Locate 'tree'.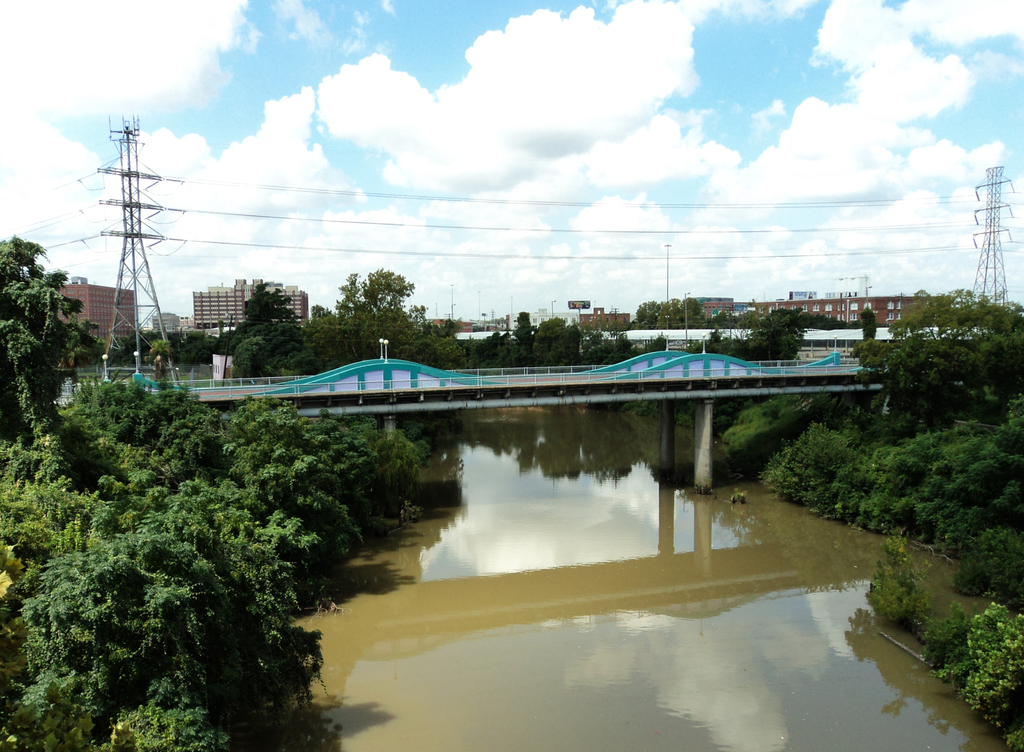
Bounding box: locate(4, 235, 83, 418).
